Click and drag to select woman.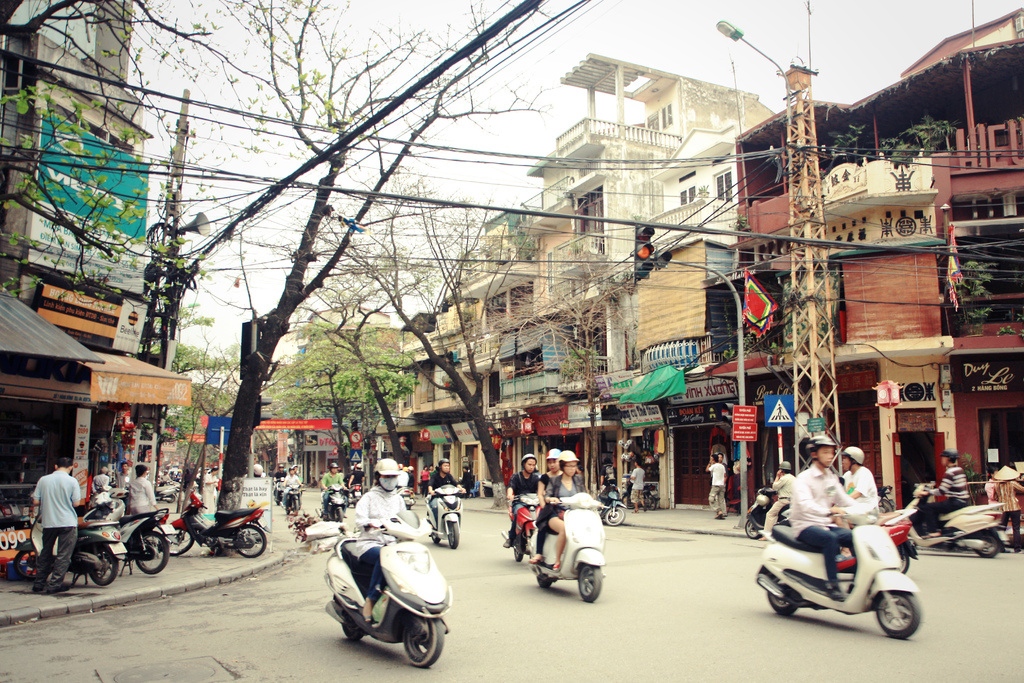
Selection: <region>534, 450, 566, 563</region>.
